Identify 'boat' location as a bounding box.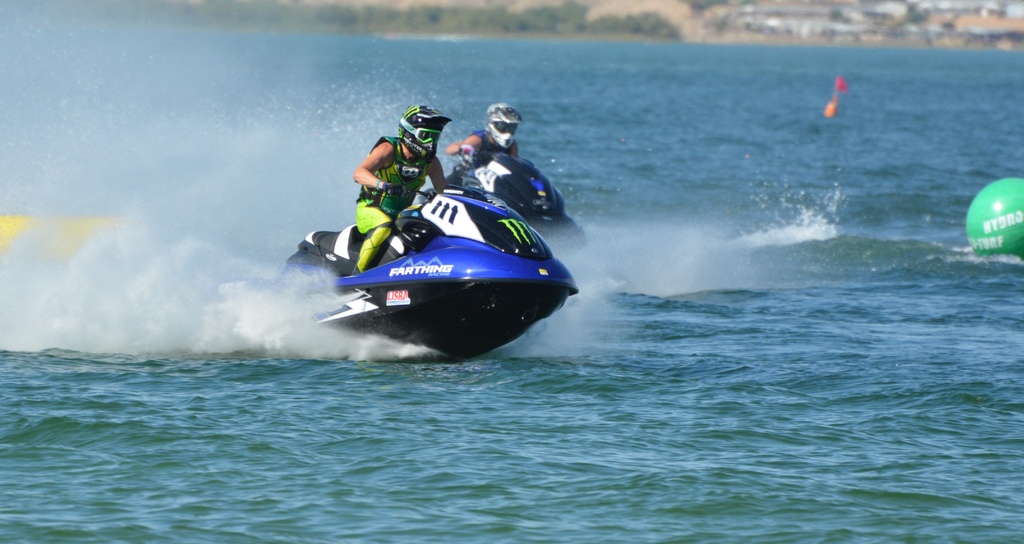
rect(247, 165, 600, 358).
